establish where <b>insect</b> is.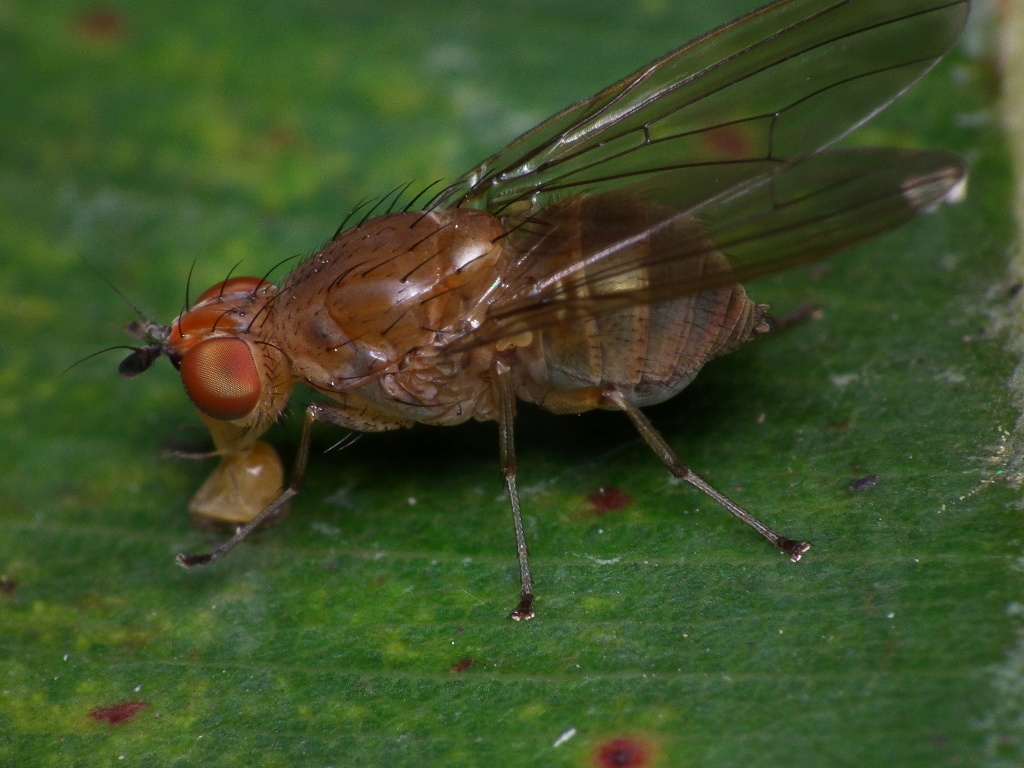
Established at 57, 0, 1023, 629.
